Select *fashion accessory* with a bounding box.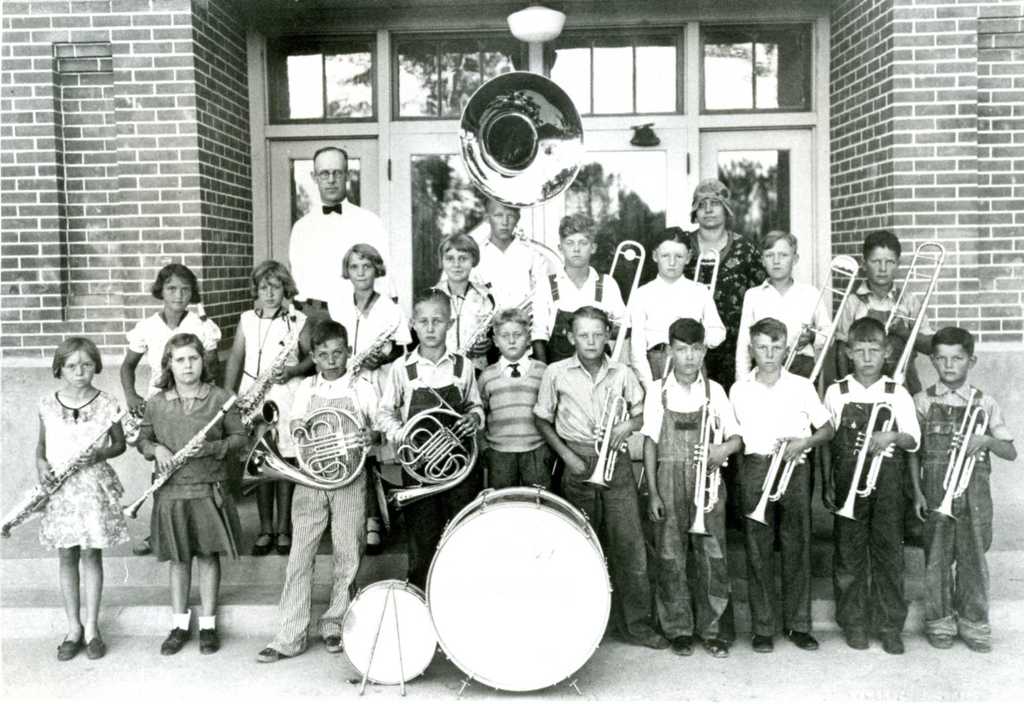
(x1=700, y1=639, x2=733, y2=660).
